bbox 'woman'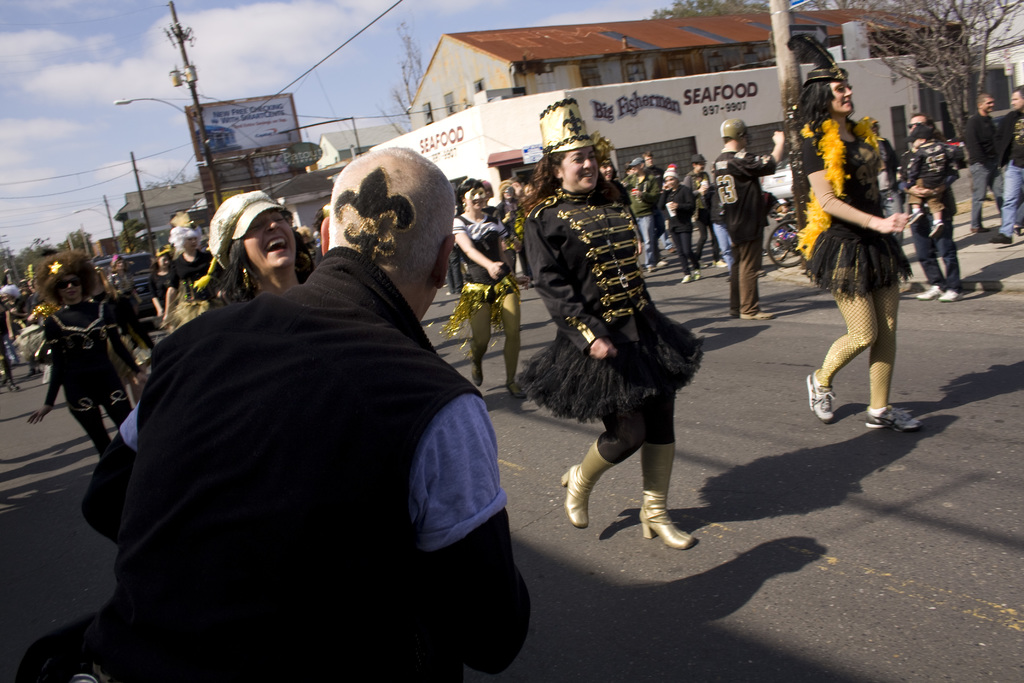
(left=161, top=224, right=216, bottom=331)
